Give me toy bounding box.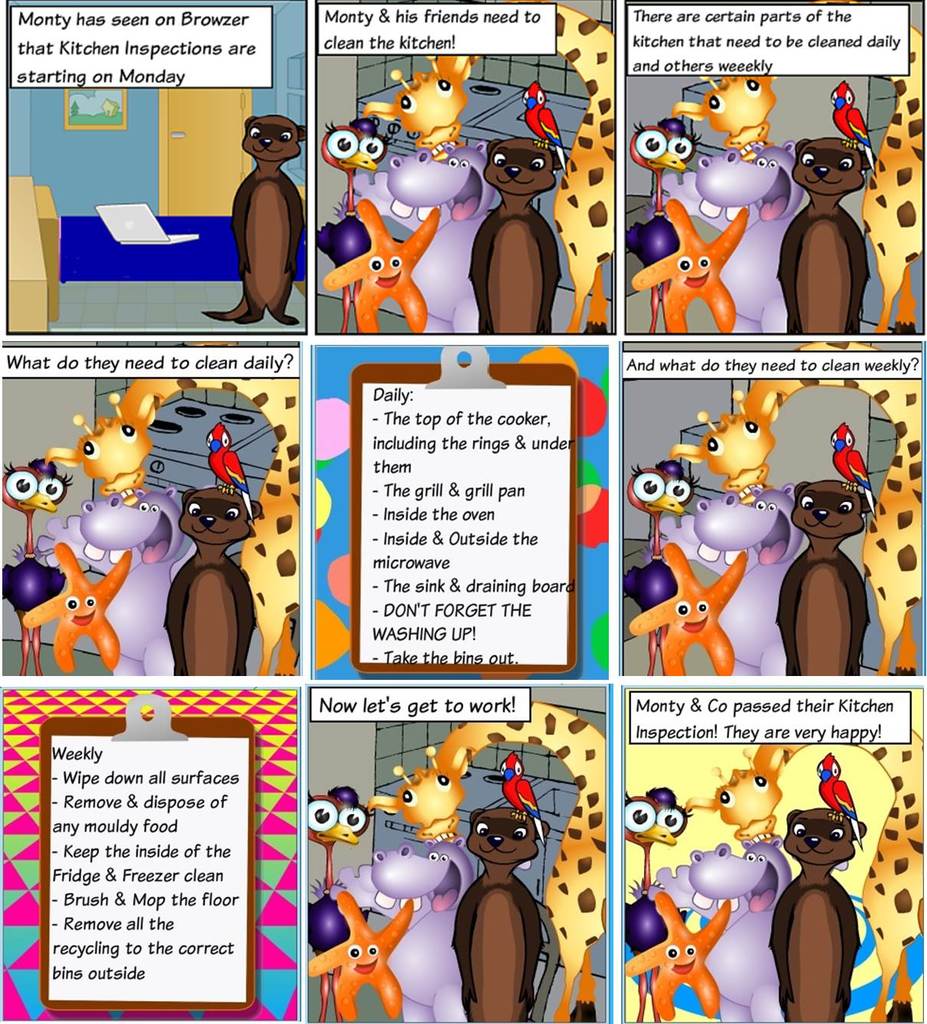
x1=774, y1=133, x2=877, y2=327.
